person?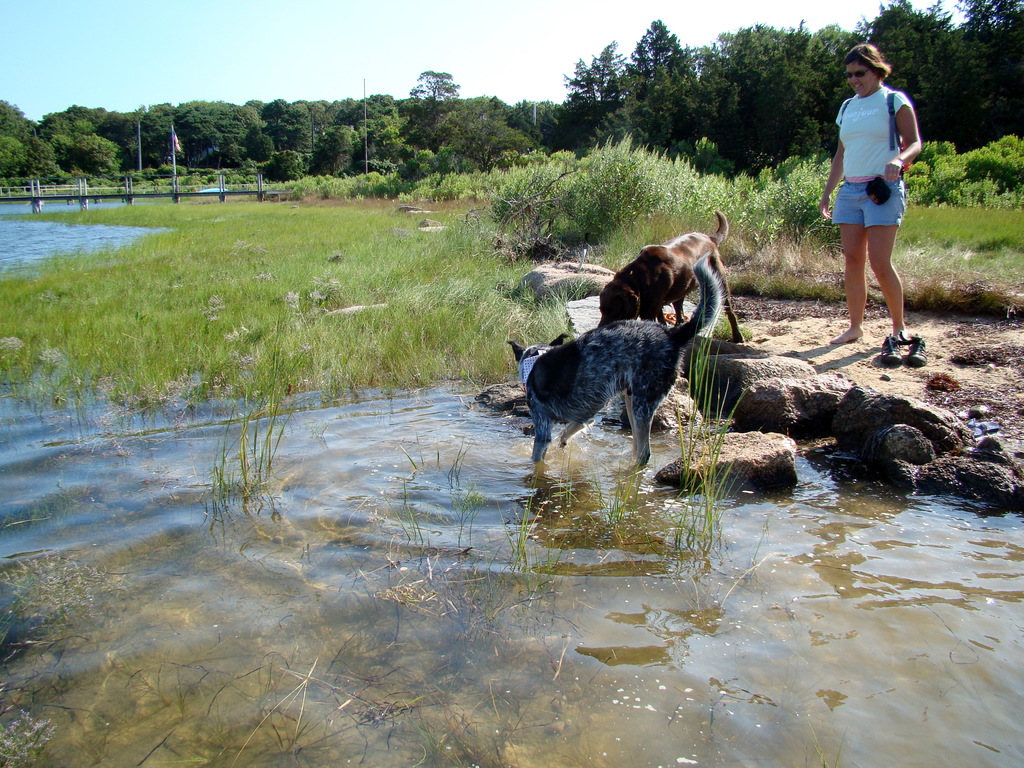
BBox(828, 39, 924, 359)
